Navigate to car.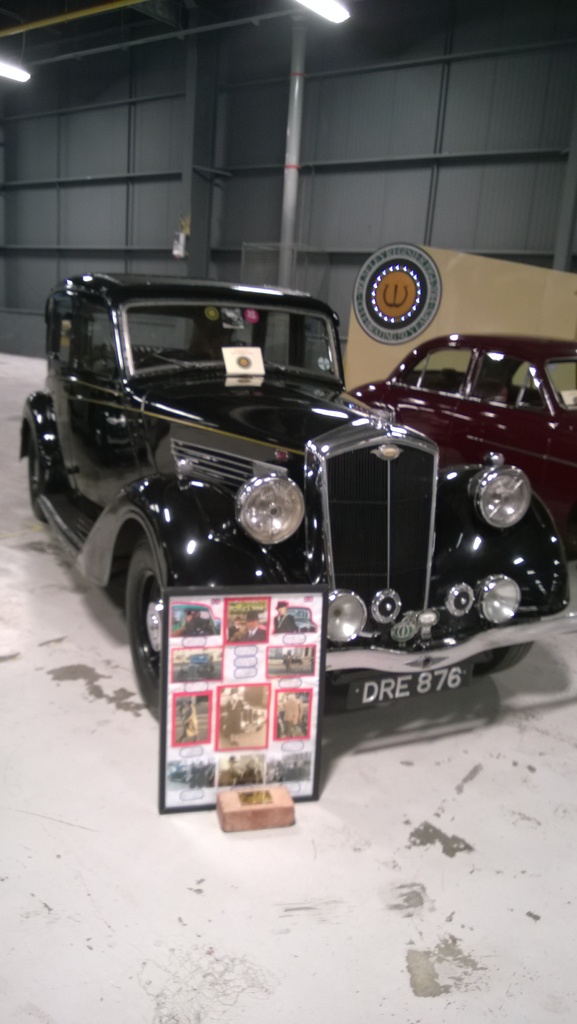
Navigation target: 16,273,576,717.
